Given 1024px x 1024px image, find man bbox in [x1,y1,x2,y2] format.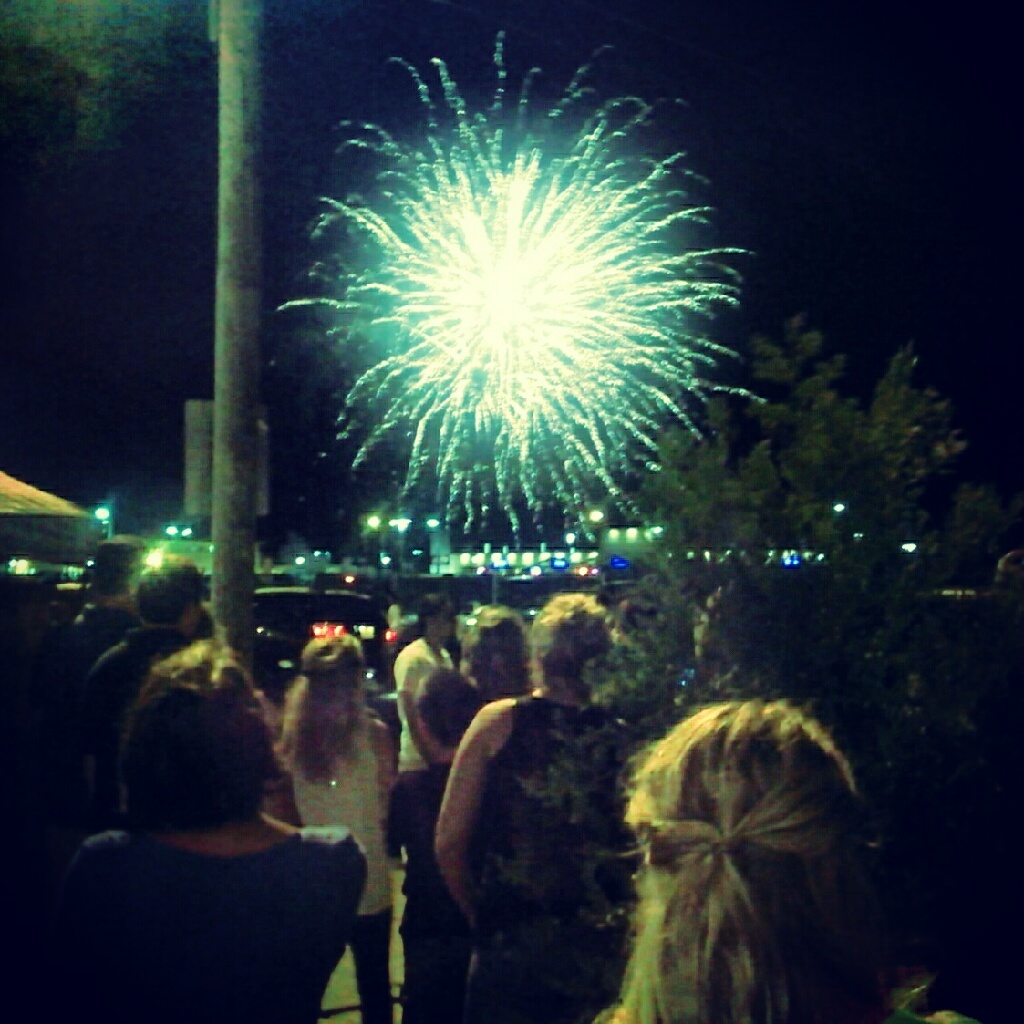
[56,534,153,708].
